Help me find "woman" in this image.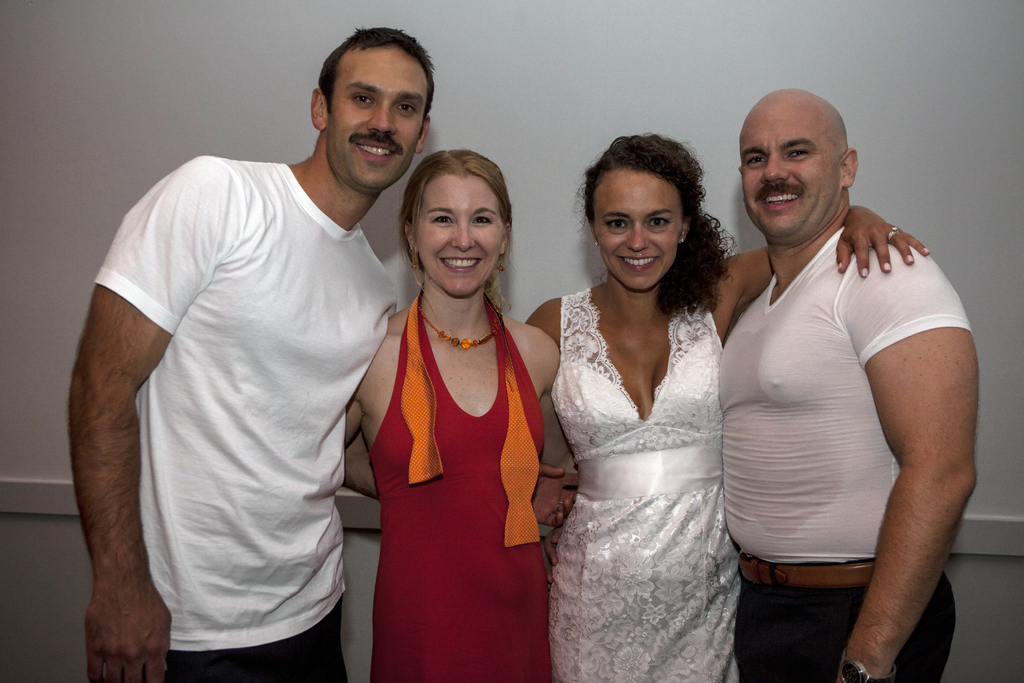
Found it: locate(348, 132, 557, 670).
